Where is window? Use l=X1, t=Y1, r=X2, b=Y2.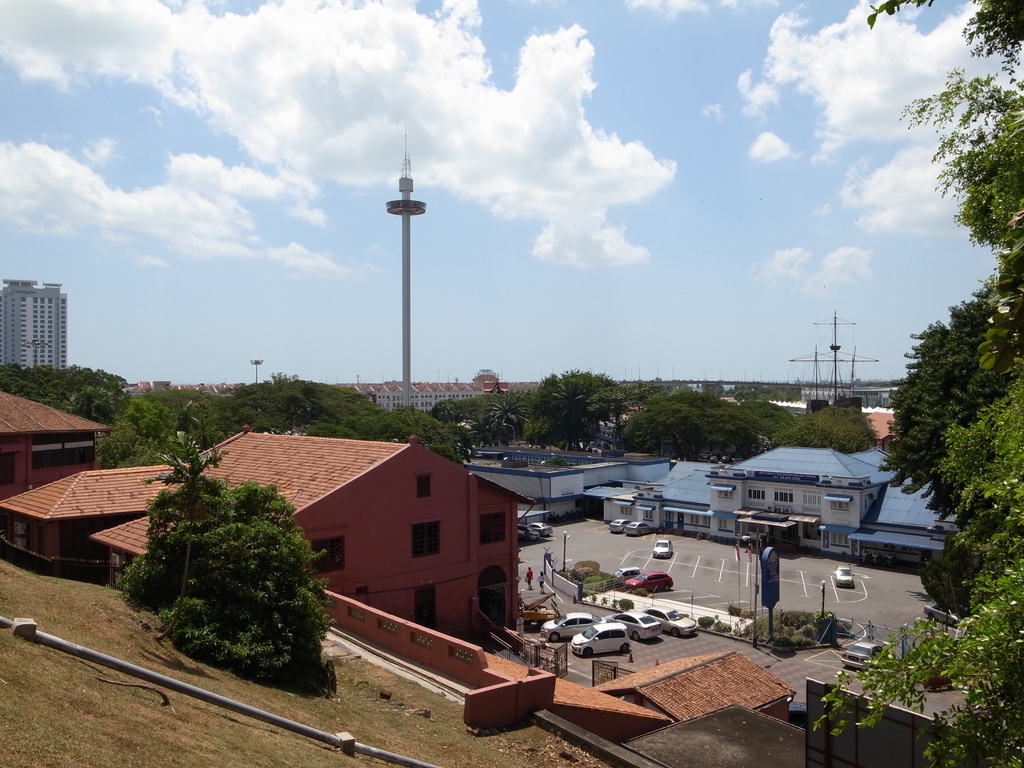
l=831, t=499, r=851, b=511.
